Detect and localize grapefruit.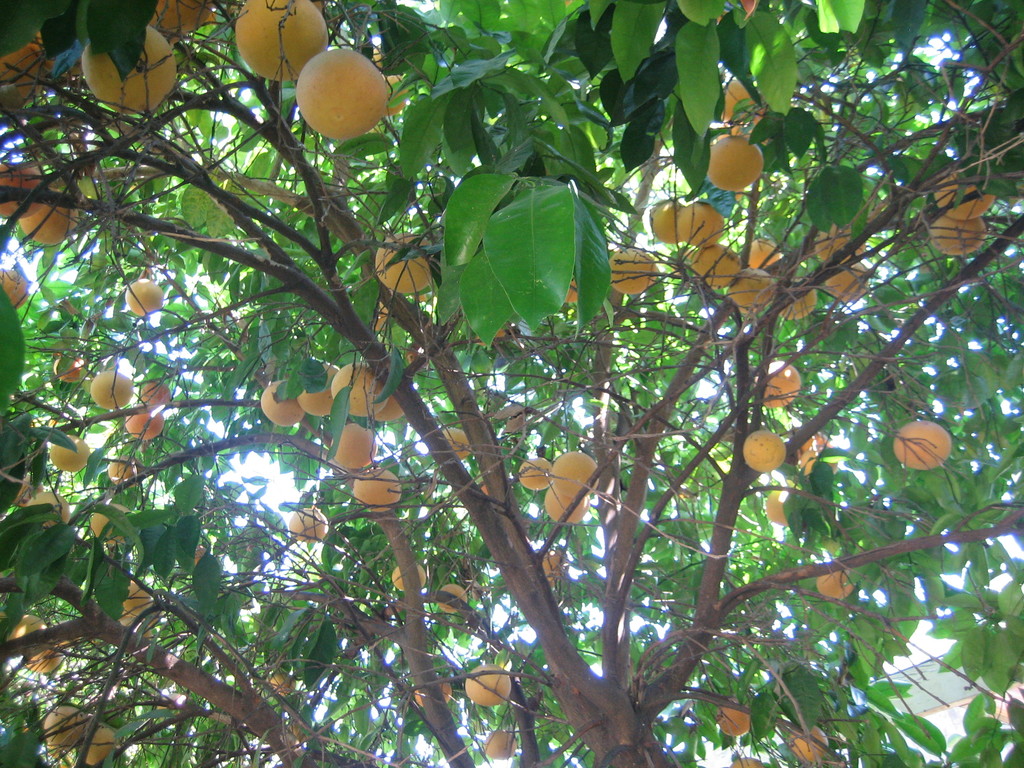
Localized at (896, 421, 952, 468).
